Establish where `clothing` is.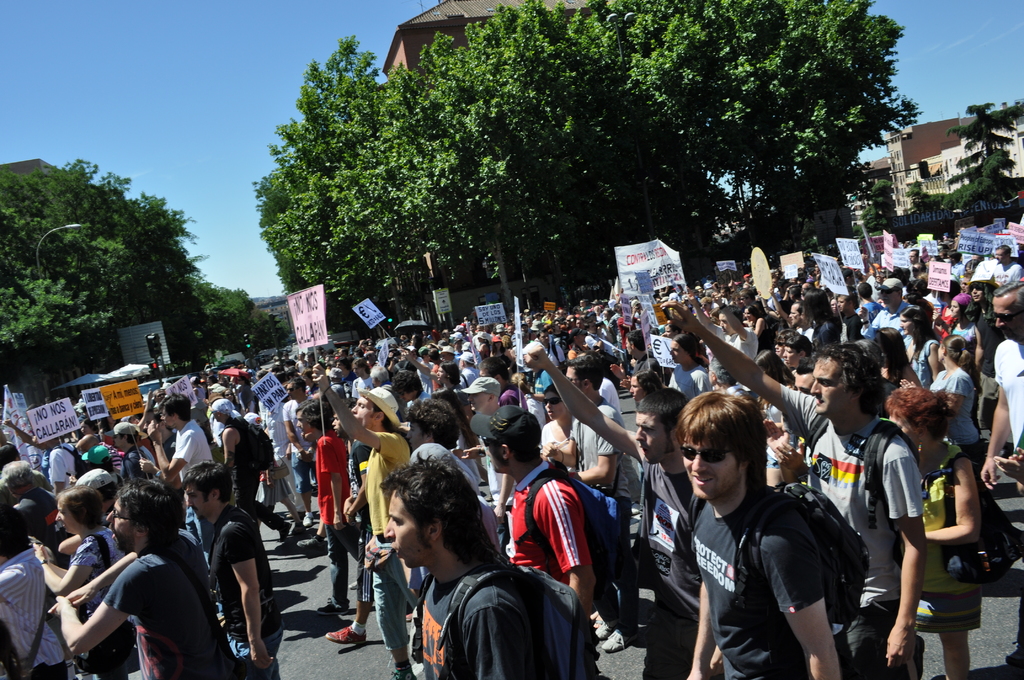
Established at [x1=713, y1=325, x2=760, y2=361].
